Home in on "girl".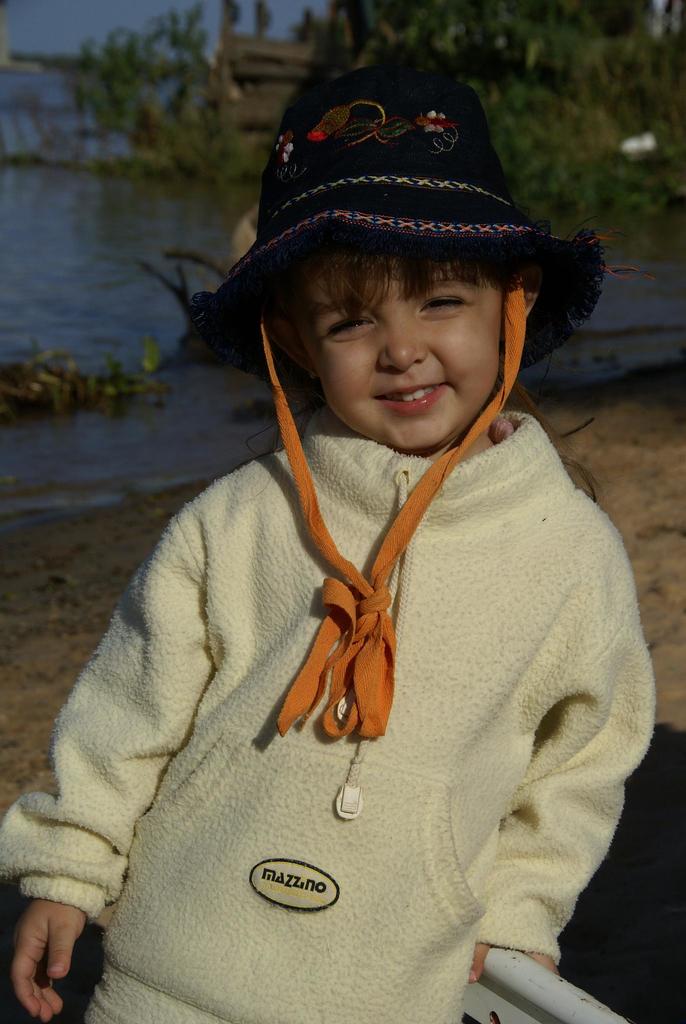
Homed in at [left=0, top=72, right=652, bottom=1023].
